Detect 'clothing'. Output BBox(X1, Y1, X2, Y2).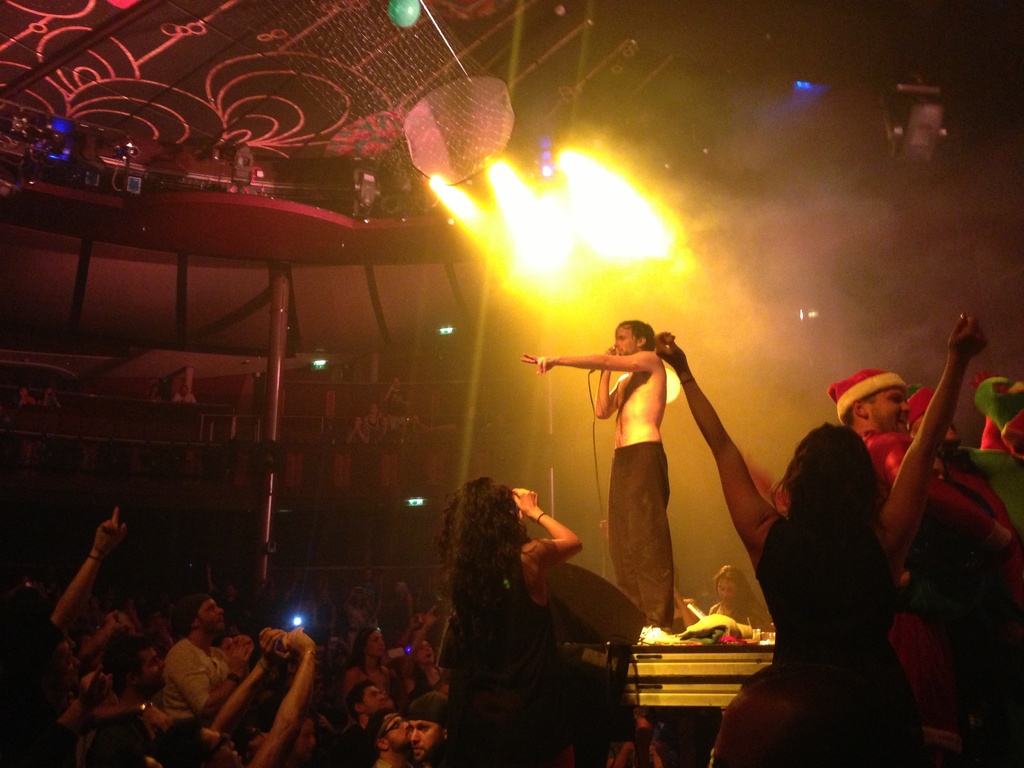
BBox(749, 508, 934, 760).
